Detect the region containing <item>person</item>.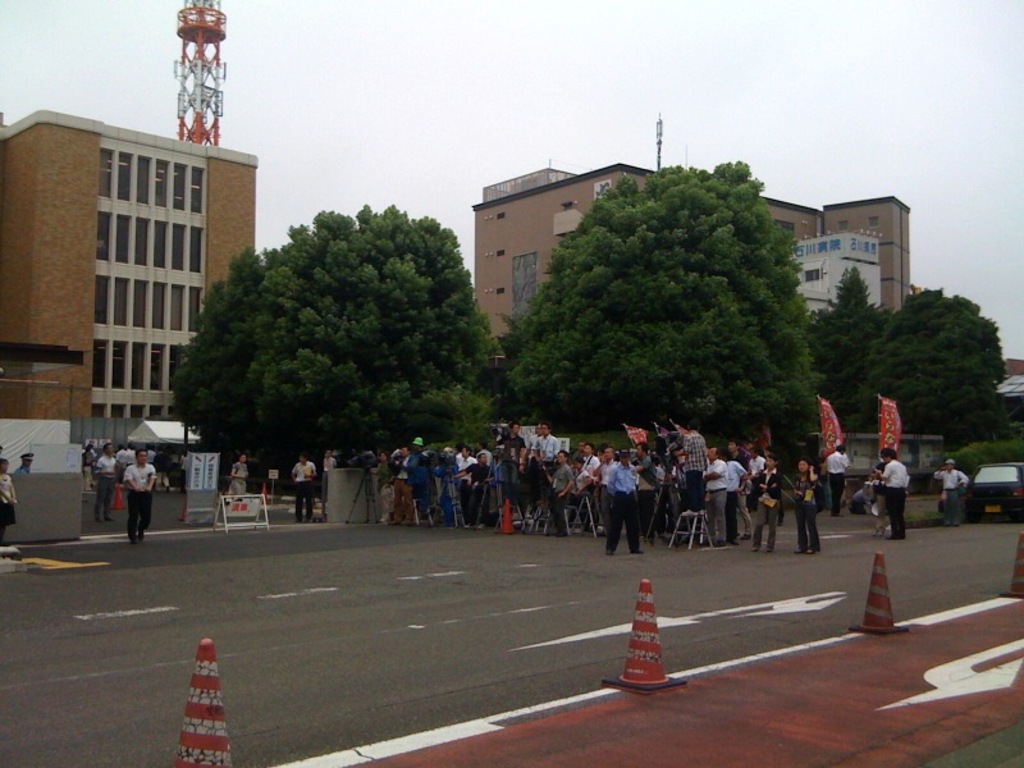
Rect(287, 449, 315, 525).
